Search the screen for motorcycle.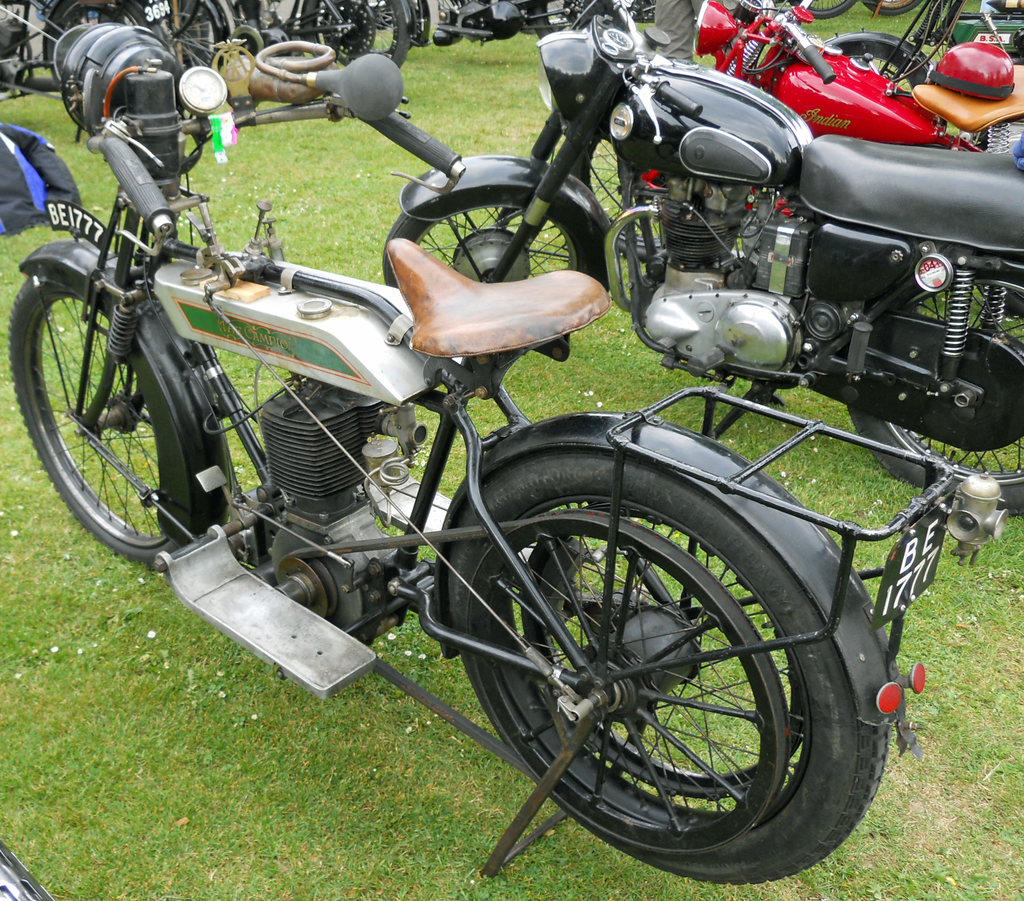
Found at (x1=658, y1=0, x2=1022, y2=243).
